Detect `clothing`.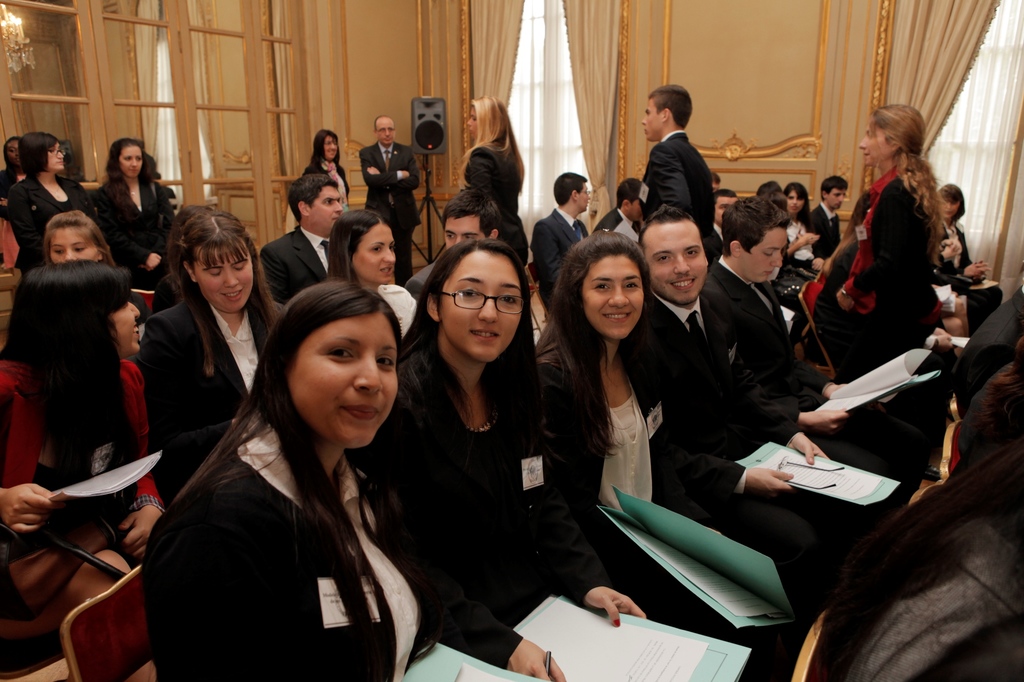
Detected at 348/342/614/662.
